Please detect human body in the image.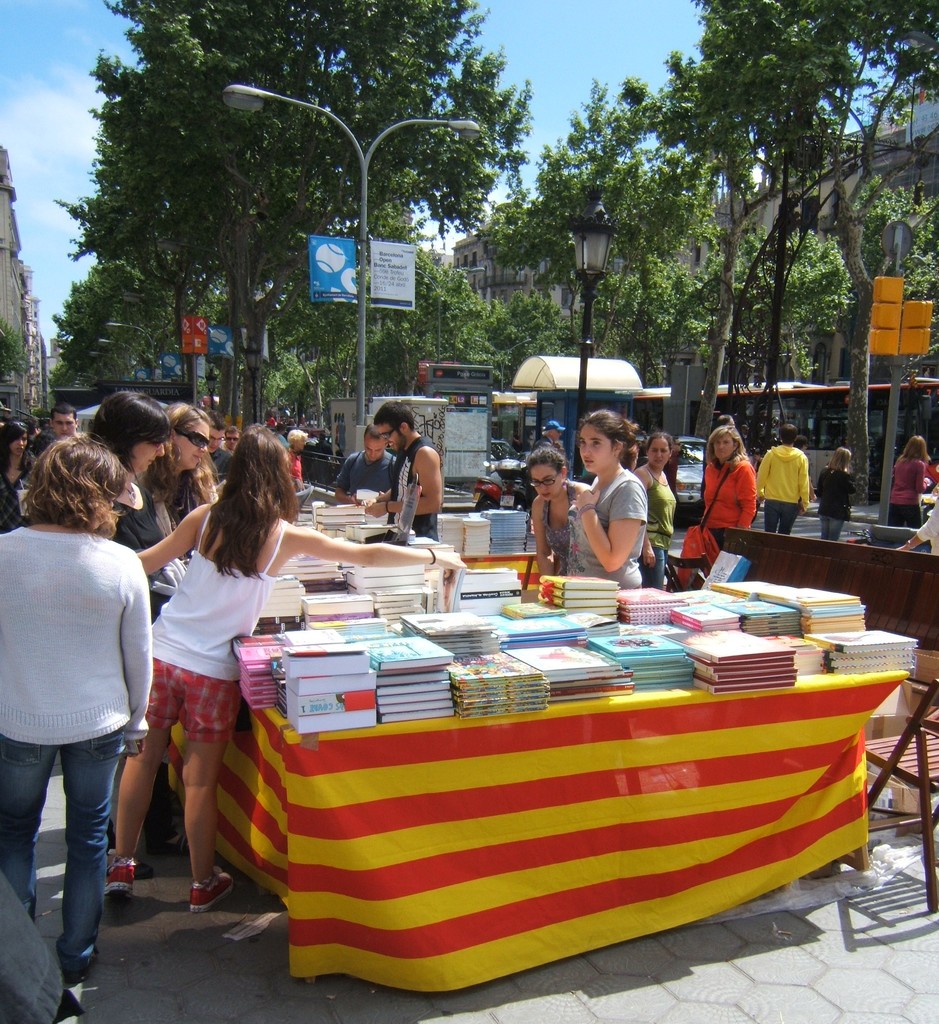
895, 436, 938, 527.
